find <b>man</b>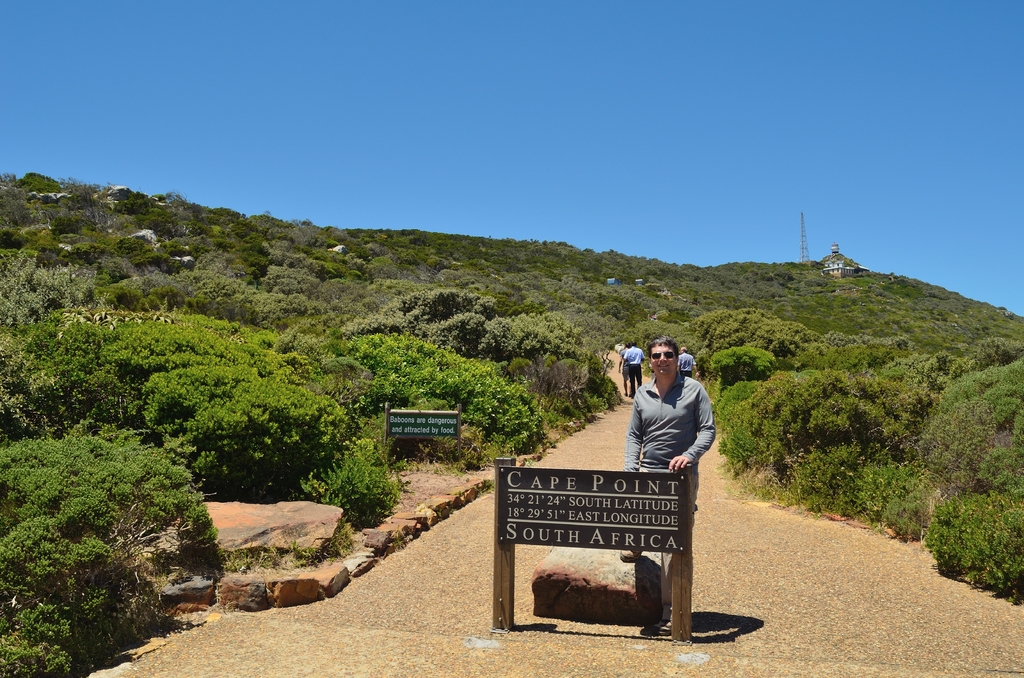
x1=618, y1=343, x2=633, y2=396
